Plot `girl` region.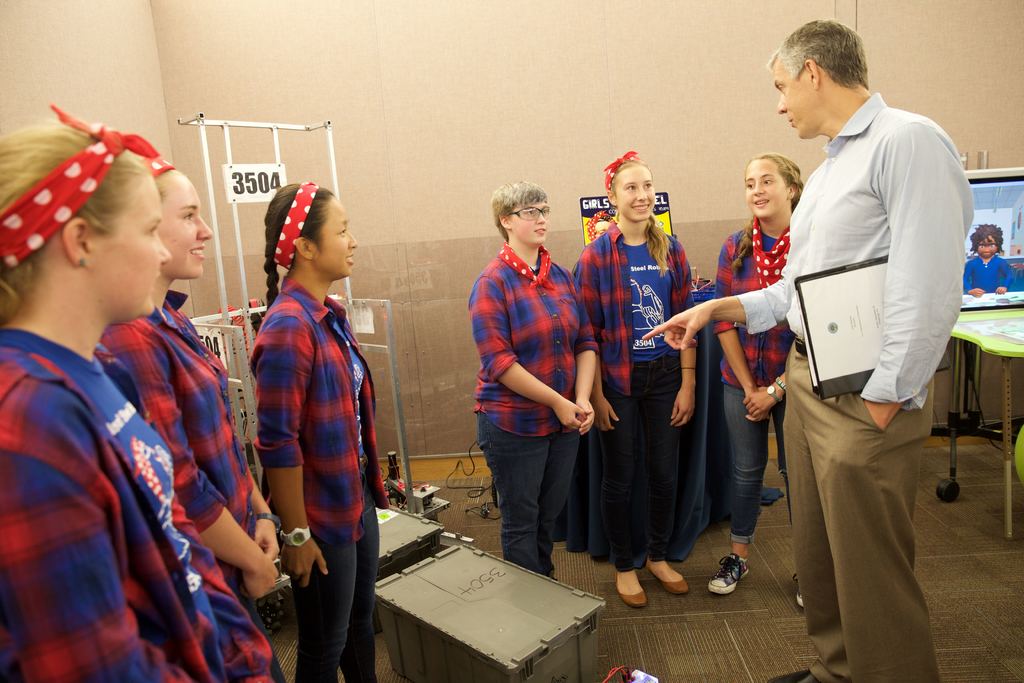
Plotted at <box>467,177,600,580</box>.
